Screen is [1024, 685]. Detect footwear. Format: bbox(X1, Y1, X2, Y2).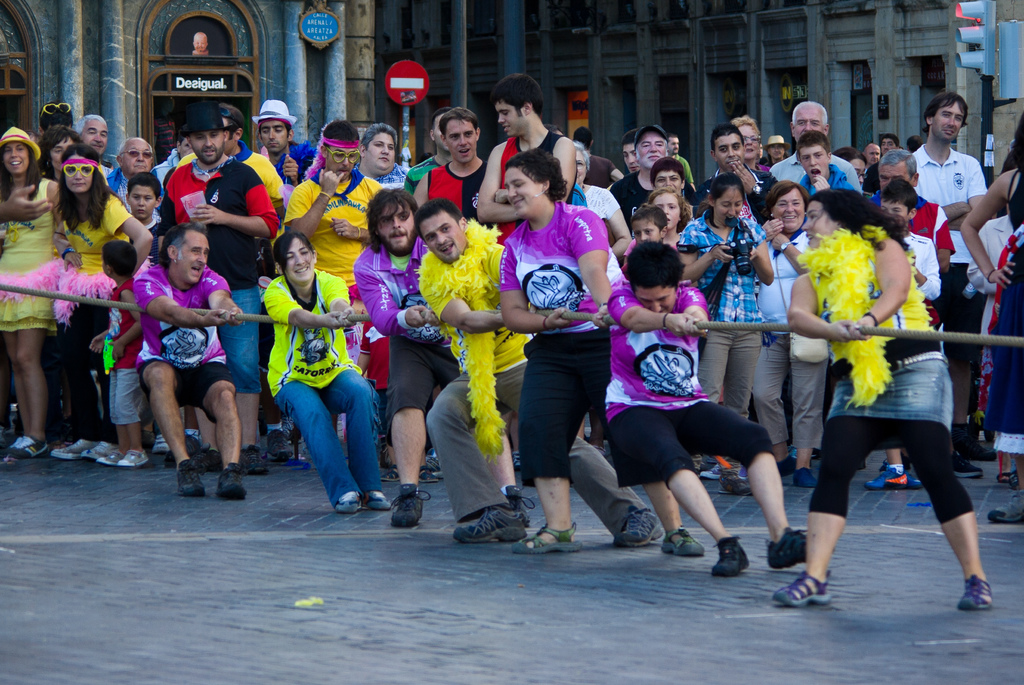
bbox(953, 455, 986, 482).
